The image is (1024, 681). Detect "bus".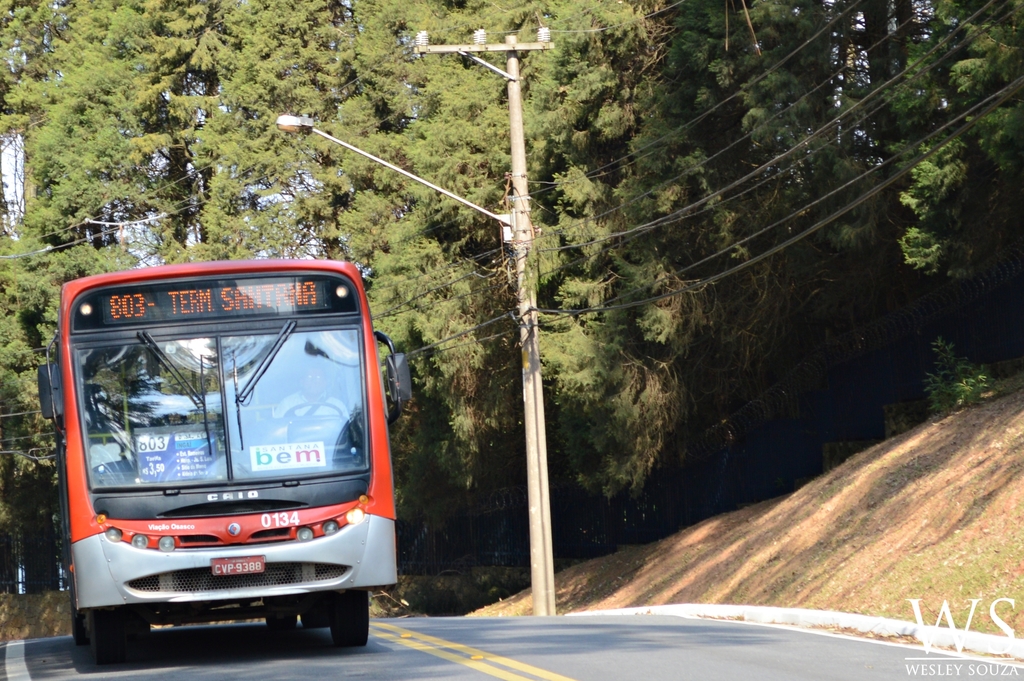
Detection: bbox=(36, 252, 412, 648).
